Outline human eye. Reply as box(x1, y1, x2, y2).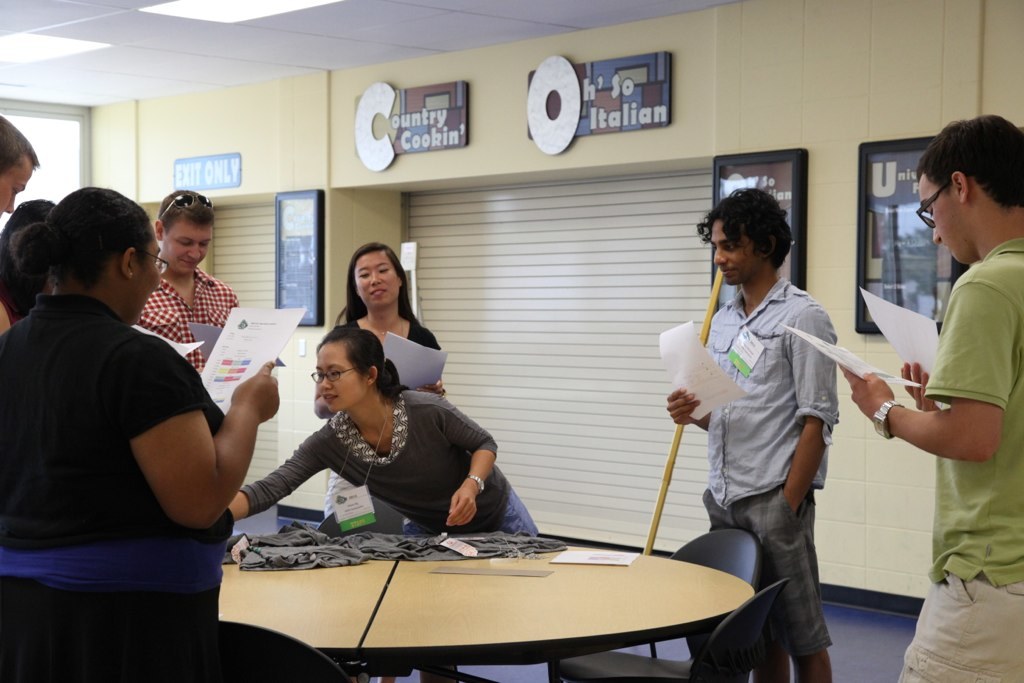
box(11, 186, 18, 193).
